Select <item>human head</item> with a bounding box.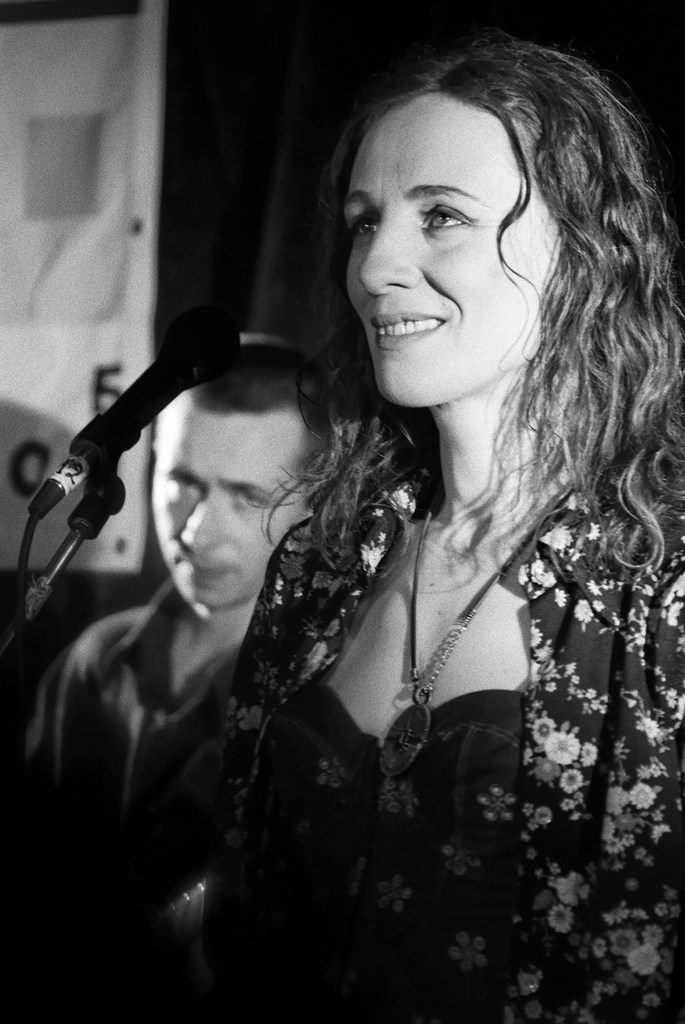
<box>327,24,619,413</box>.
